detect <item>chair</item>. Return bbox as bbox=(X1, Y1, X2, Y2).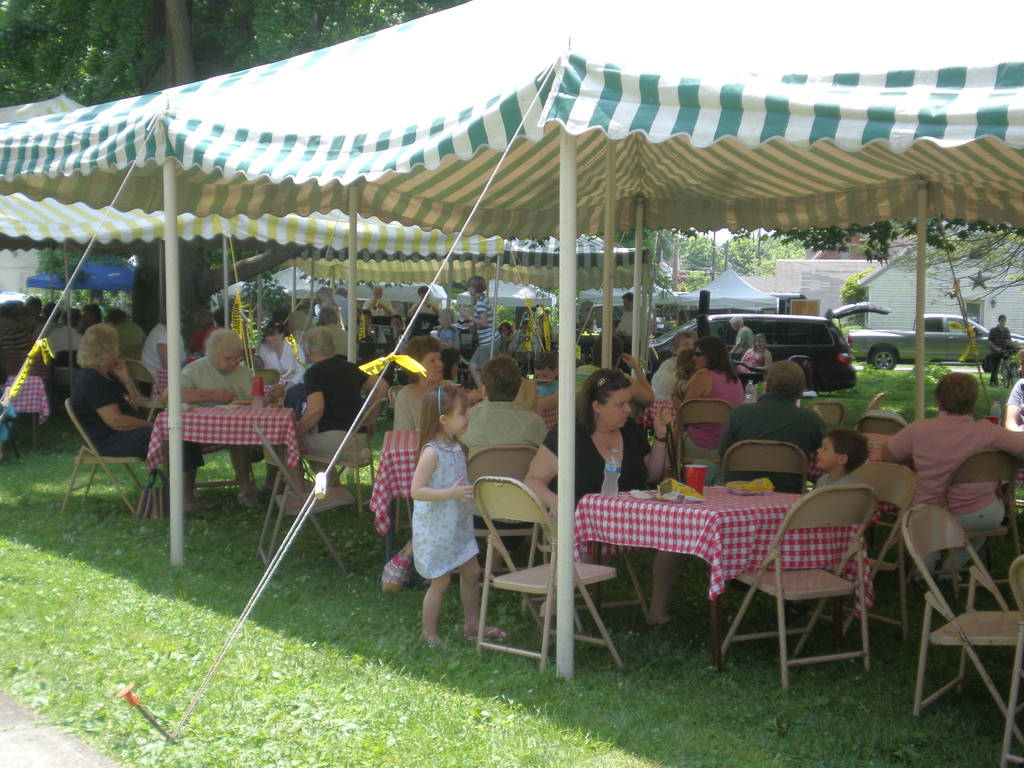
bbox=(247, 366, 287, 394).
